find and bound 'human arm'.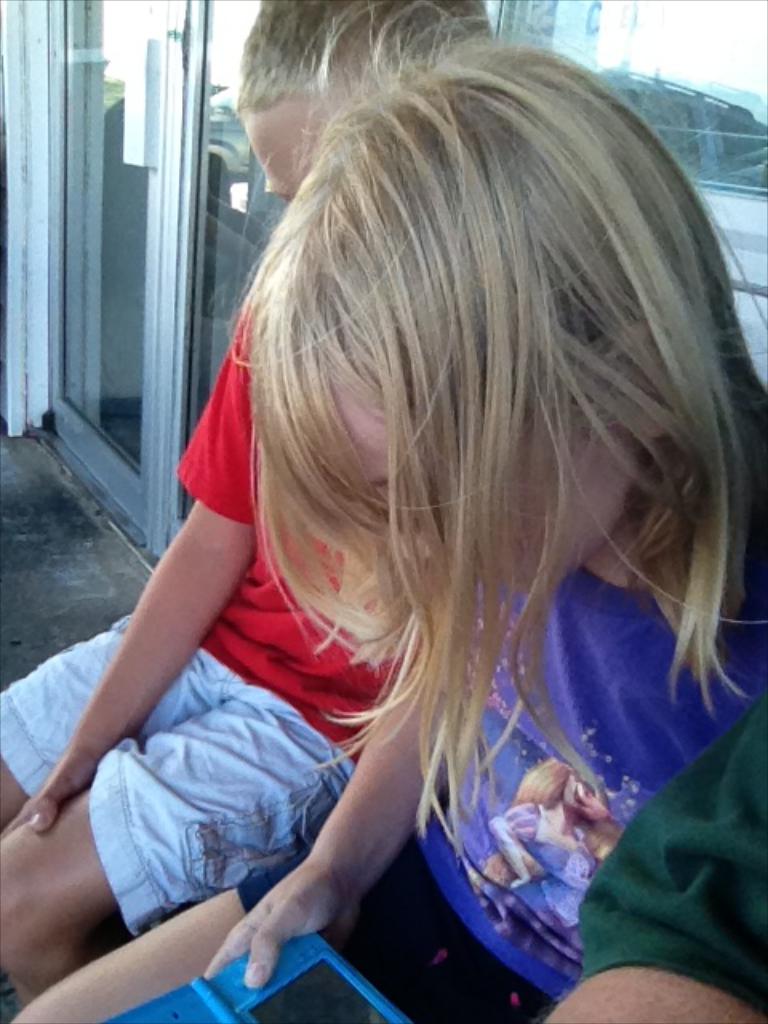
Bound: box=[211, 606, 442, 1005].
